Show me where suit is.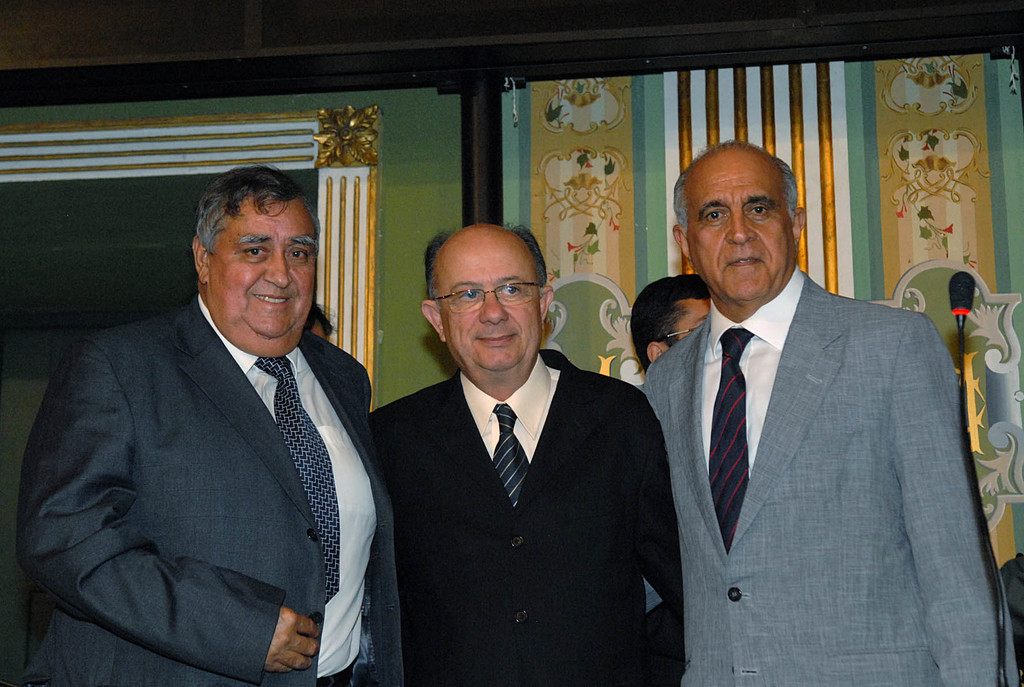
suit is at 367, 346, 682, 683.
